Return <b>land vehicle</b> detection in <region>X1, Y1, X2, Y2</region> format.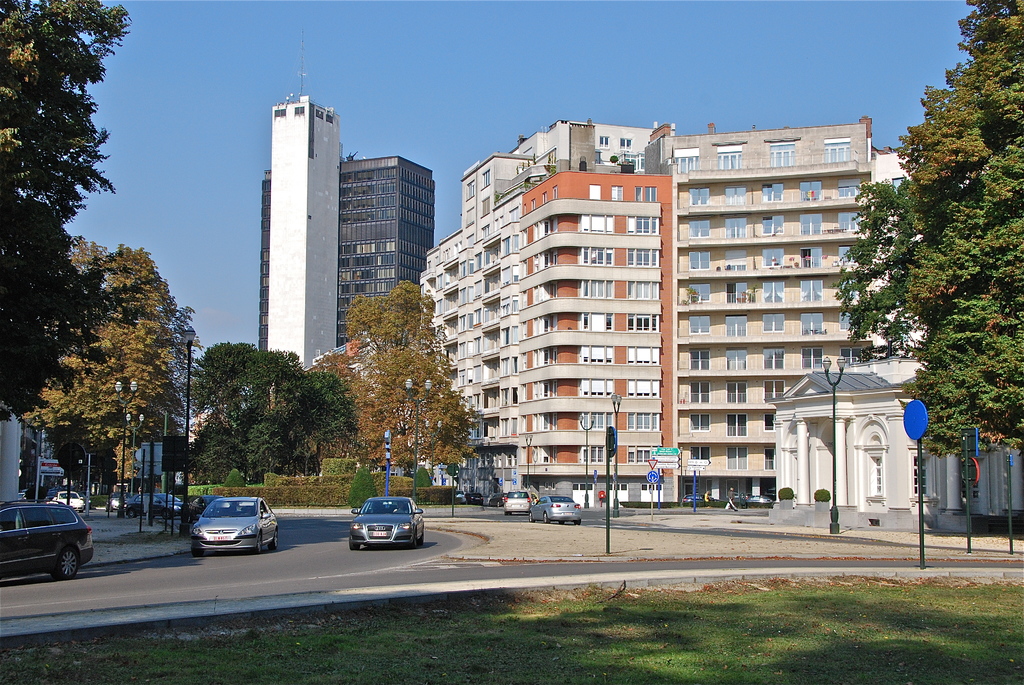
<region>506, 489, 530, 510</region>.
